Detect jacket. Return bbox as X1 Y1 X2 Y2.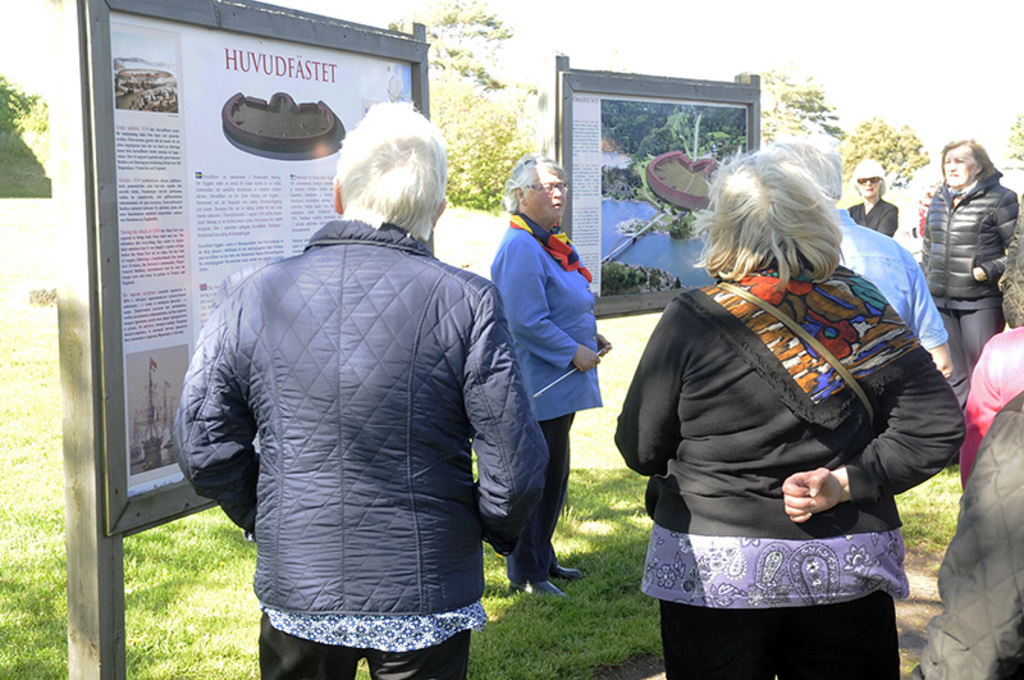
915 164 1023 298.
